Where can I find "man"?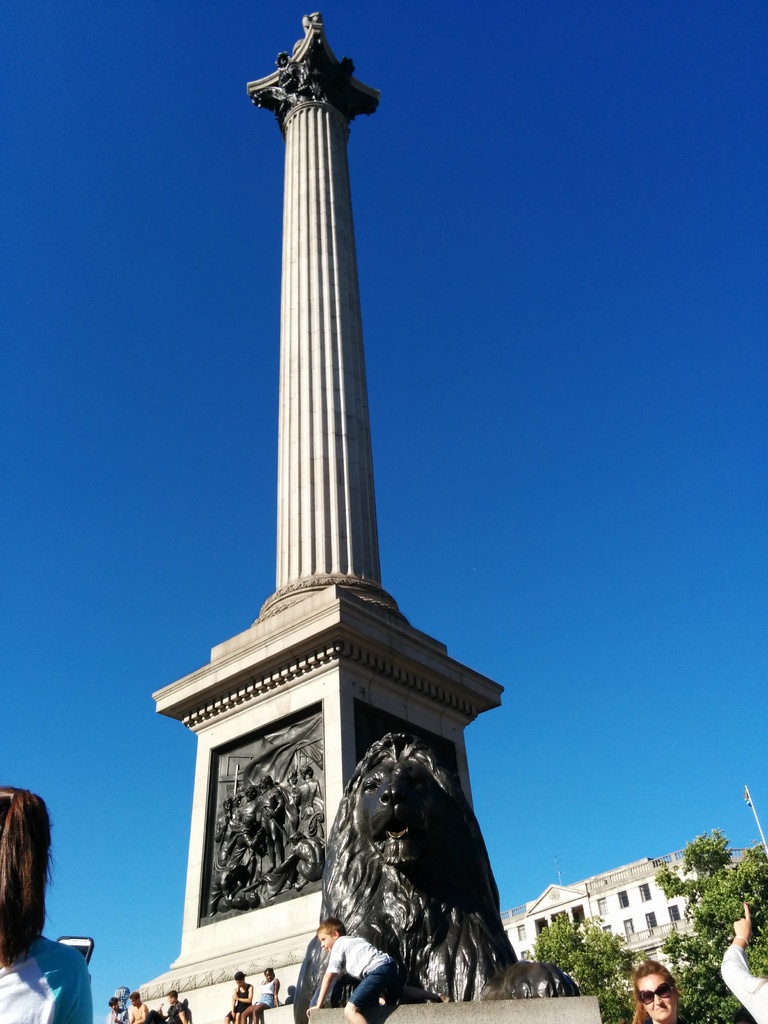
You can find it at 126, 986, 150, 1023.
